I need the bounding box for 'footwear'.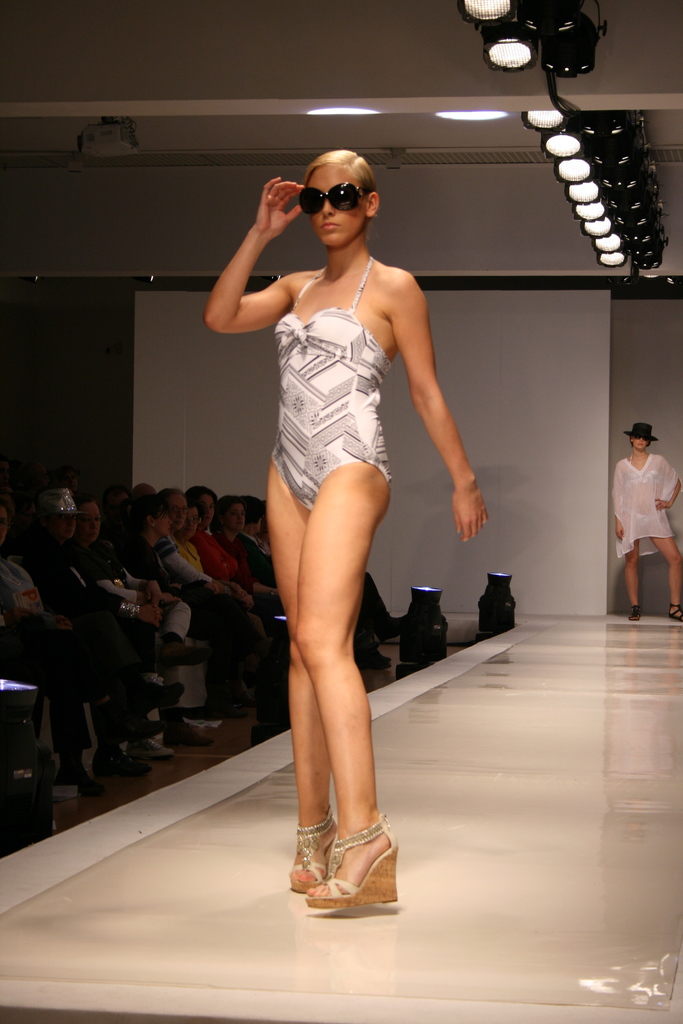
Here it is: x1=293 y1=808 x2=335 y2=892.
